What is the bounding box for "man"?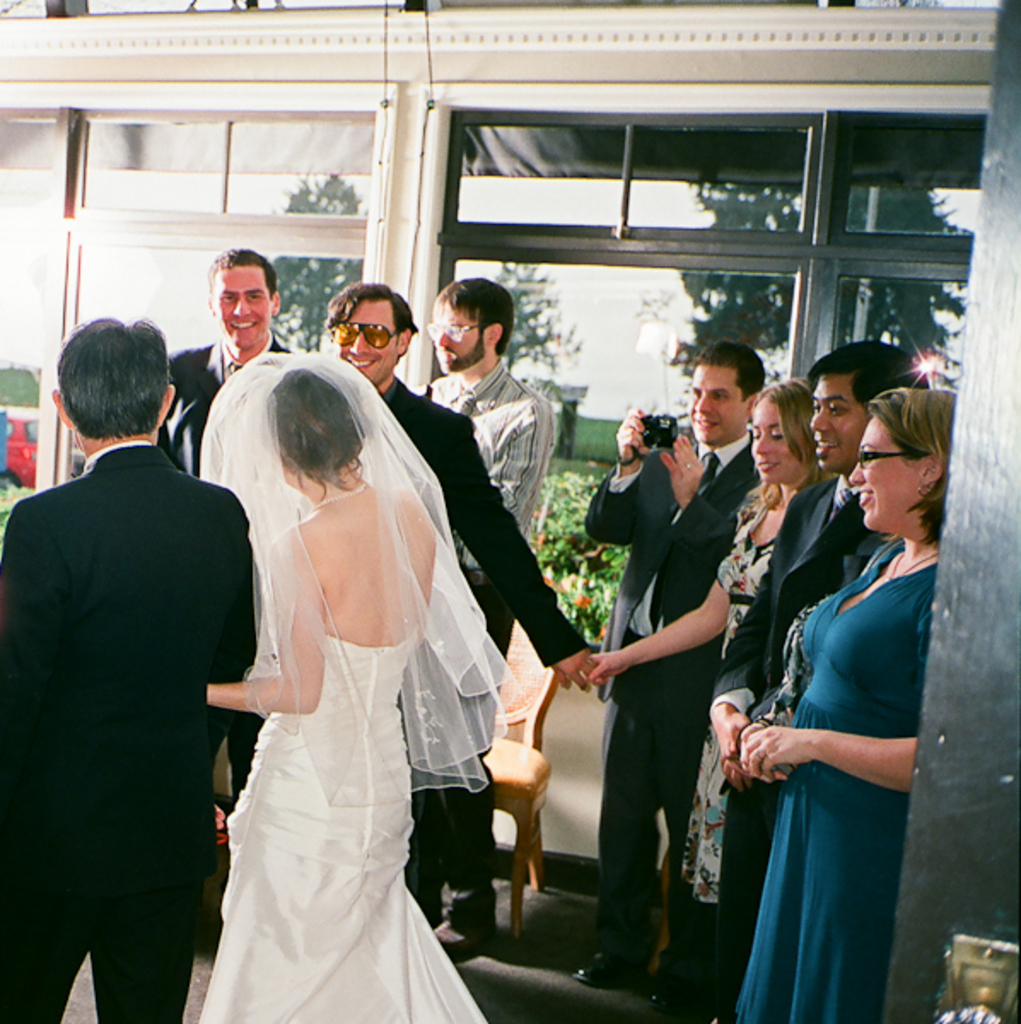
0/312/253/1022.
